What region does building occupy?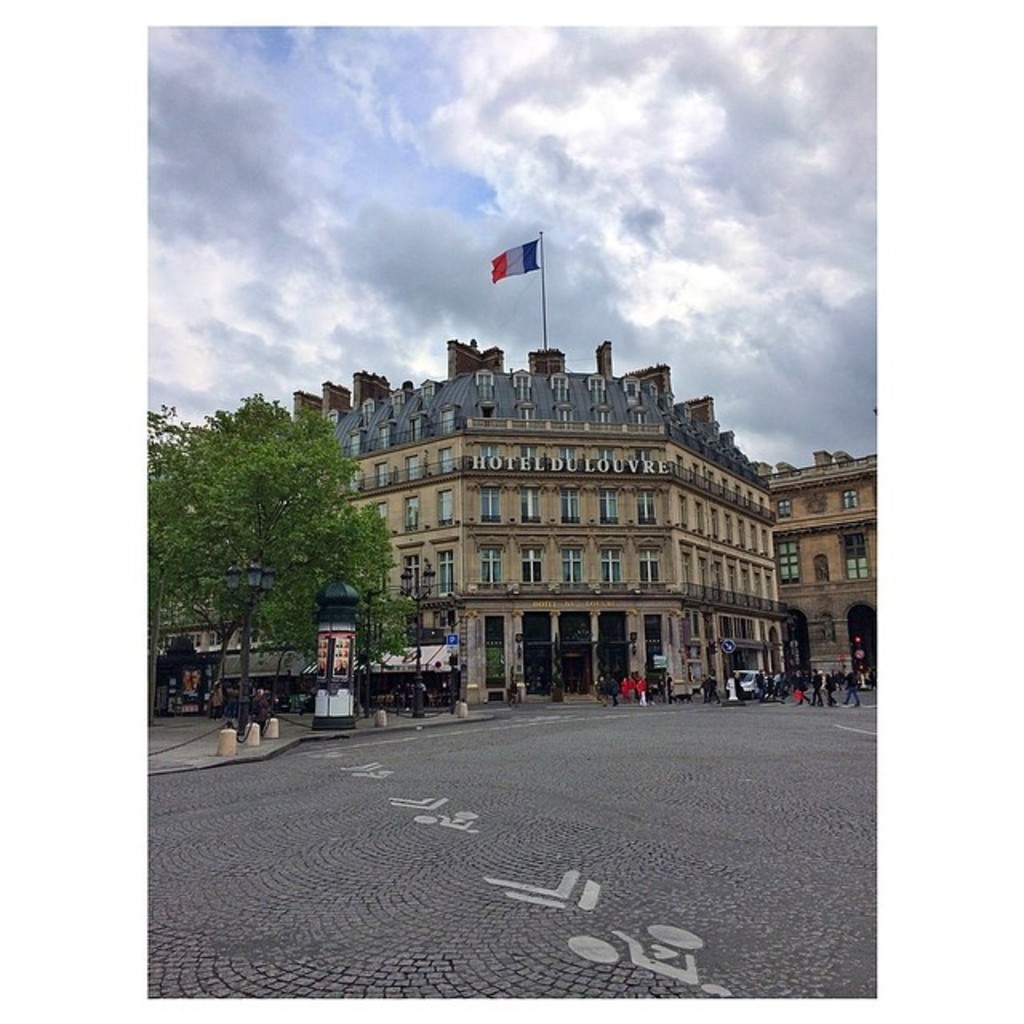
pyautogui.locateOnScreen(763, 453, 877, 683).
